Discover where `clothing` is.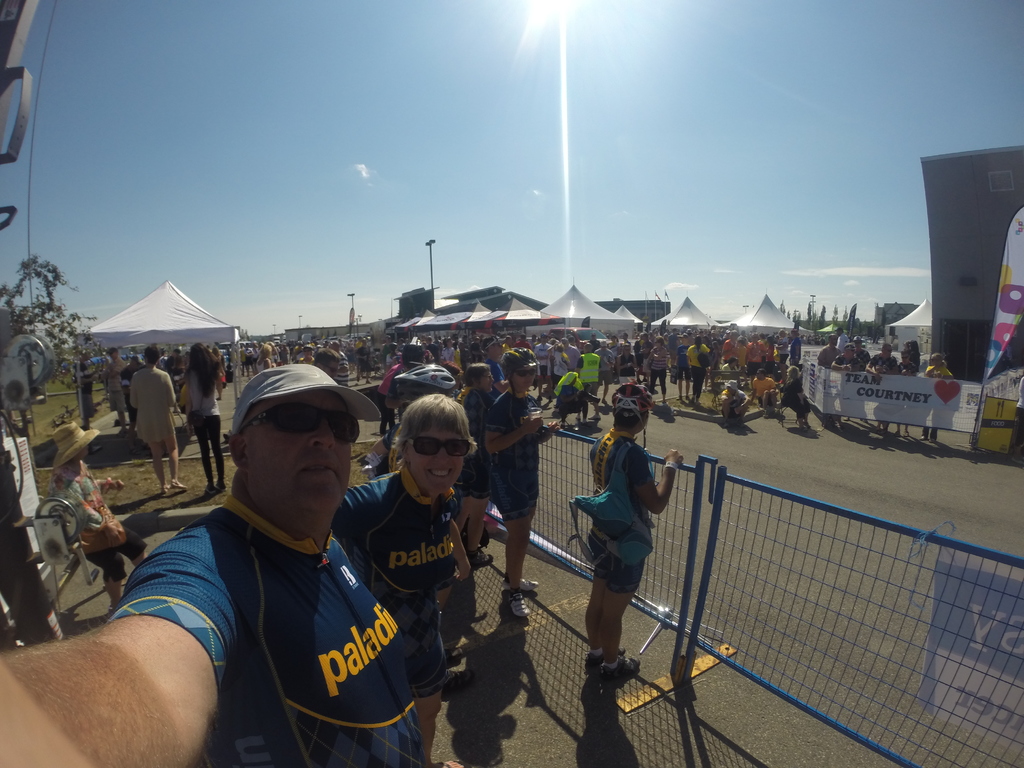
Discovered at x1=84 y1=435 x2=412 y2=751.
